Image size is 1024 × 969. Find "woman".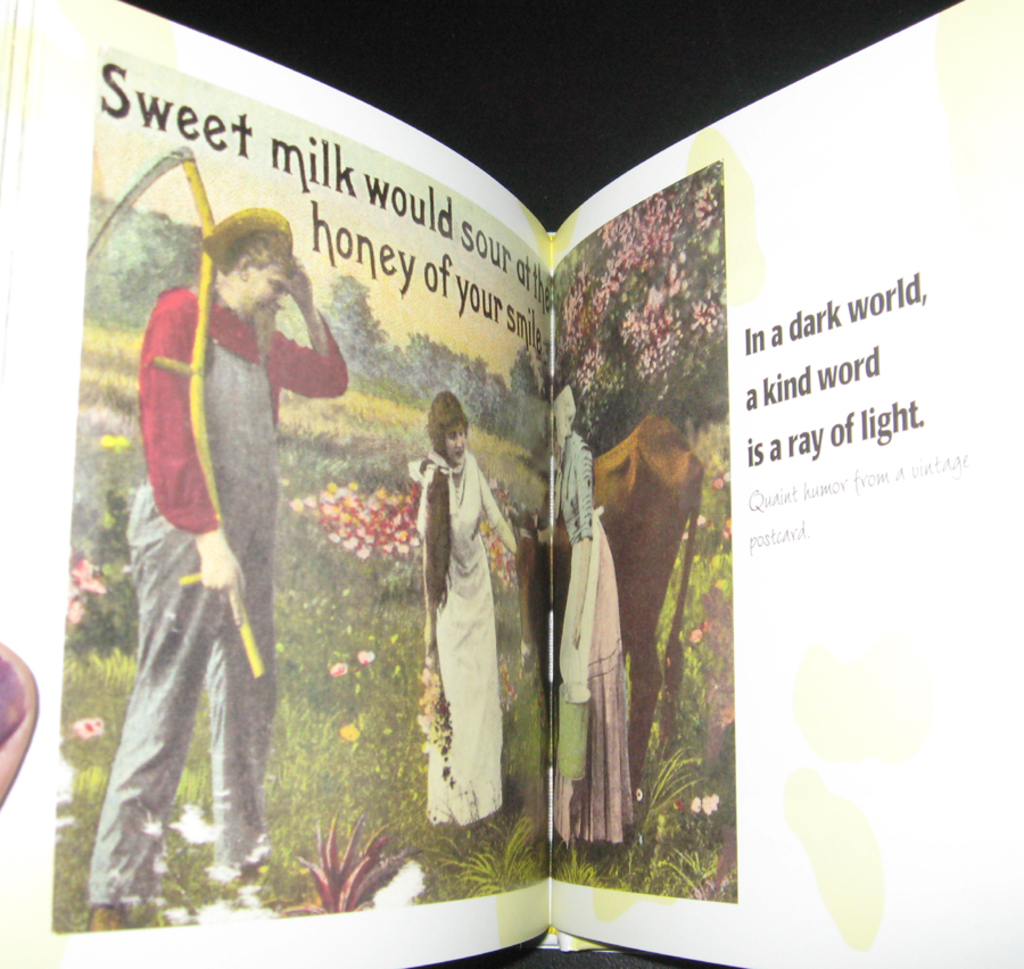
(left=79, top=207, right=348, bottom=934).
